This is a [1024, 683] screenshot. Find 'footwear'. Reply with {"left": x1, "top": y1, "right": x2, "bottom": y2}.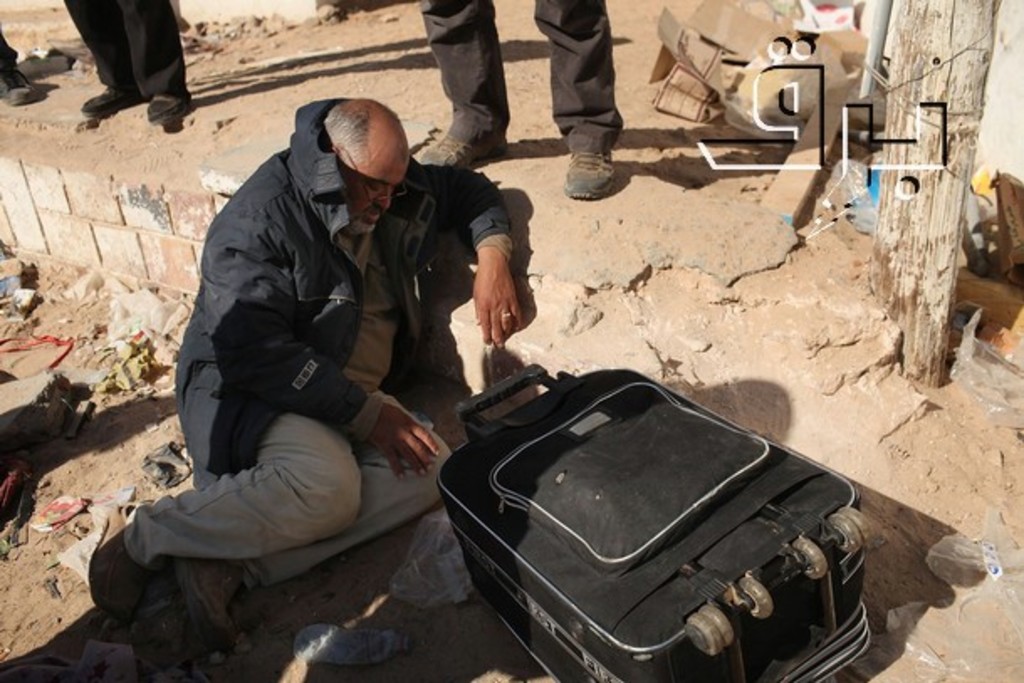
{"left": 77, "top": 86, "right": 144, "bottom": 119}.
